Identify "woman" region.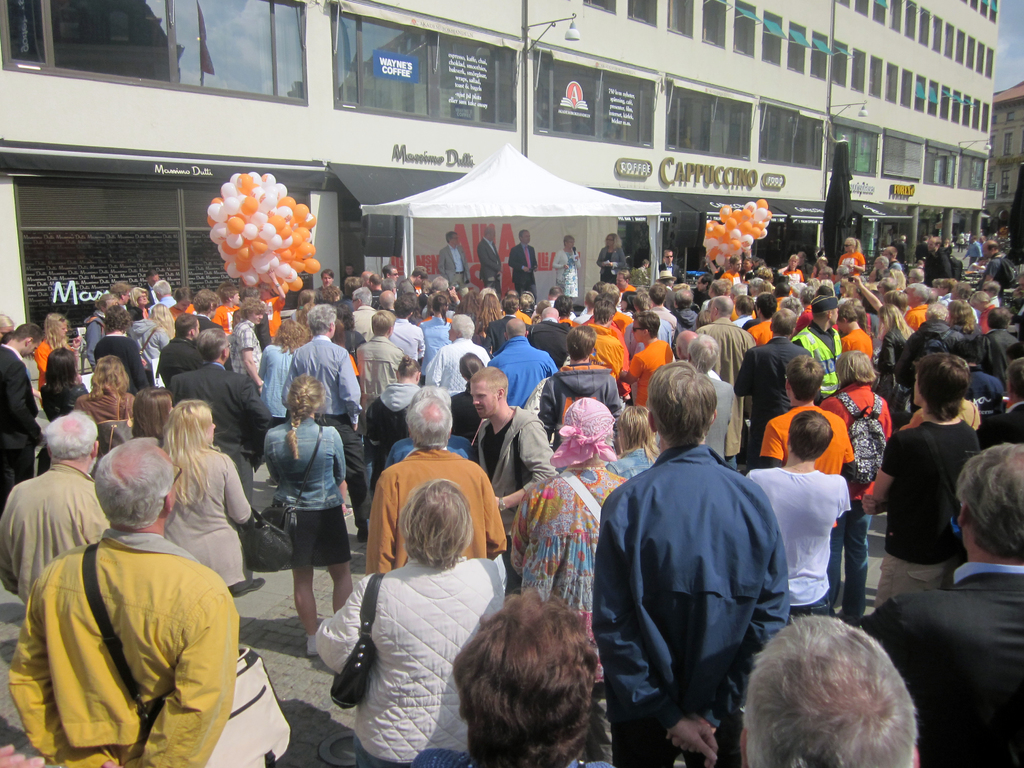
Region: l=598, t=234, r=624, b=277.
